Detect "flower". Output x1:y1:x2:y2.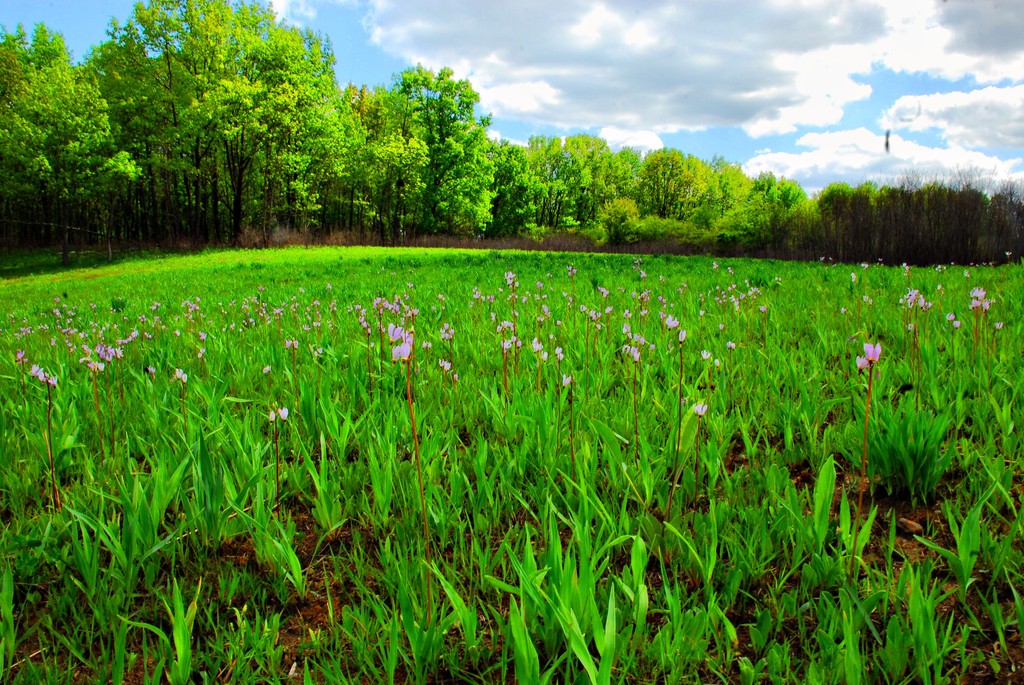
893:284:931:308.
